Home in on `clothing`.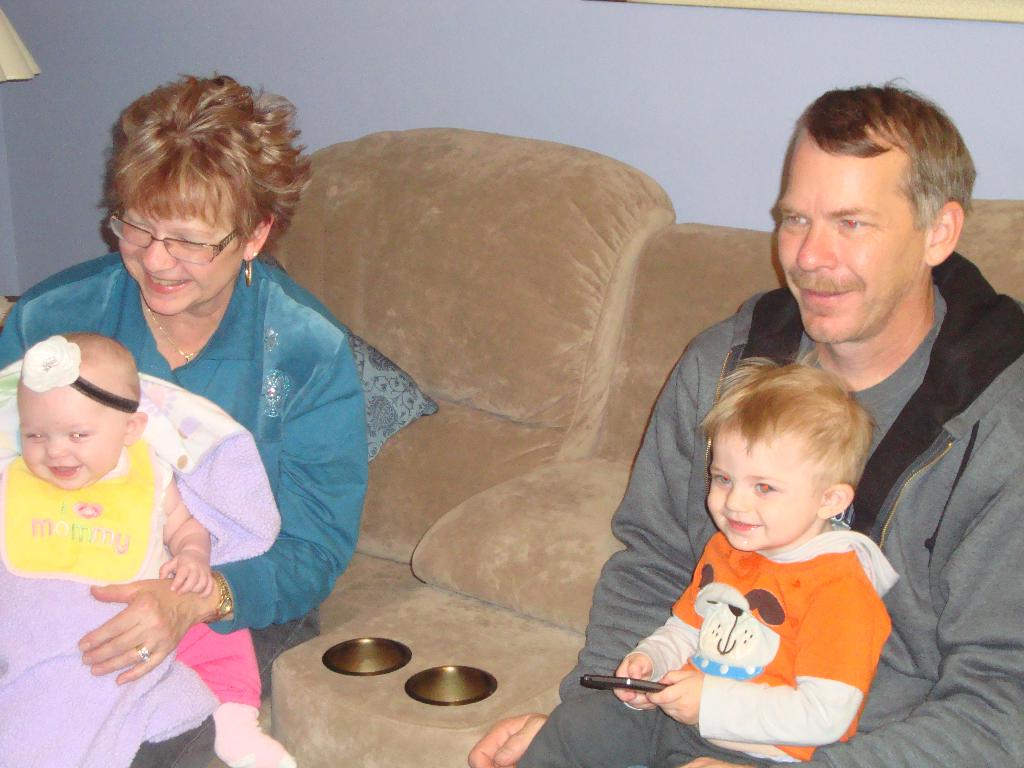
Homed in at [x1=625, y1=525, x2=893, y2=730].
